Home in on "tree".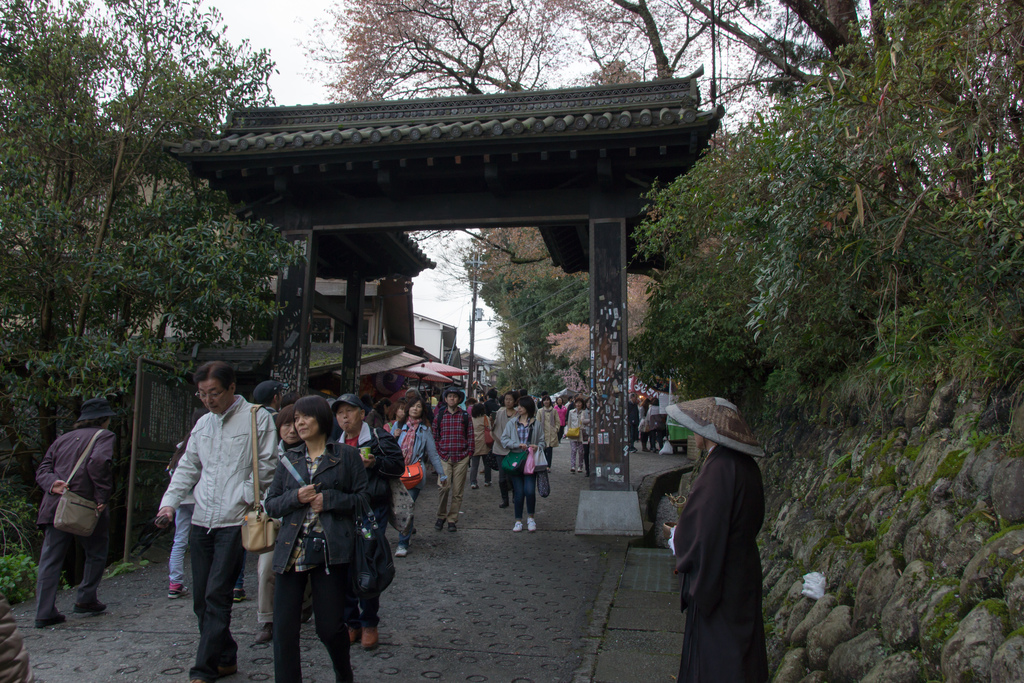
Homed in at (748, 0, 1023, 404).
